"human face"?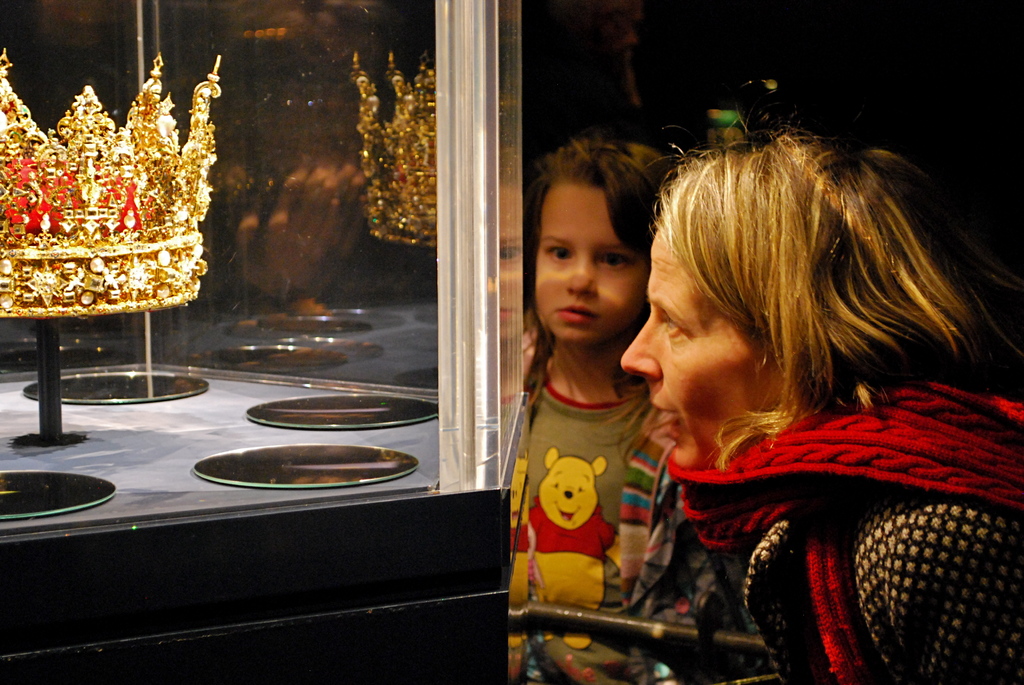
bbox=(535, 185, 645, 344)
